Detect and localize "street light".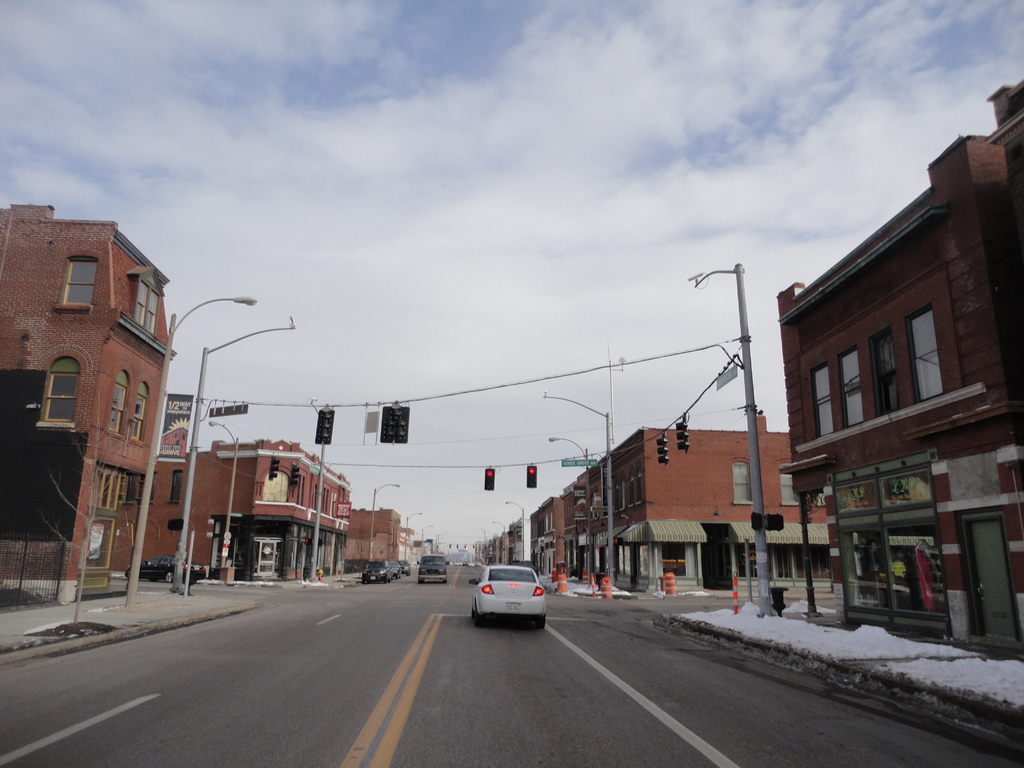
Localized at (500, 498, 528, 559).
